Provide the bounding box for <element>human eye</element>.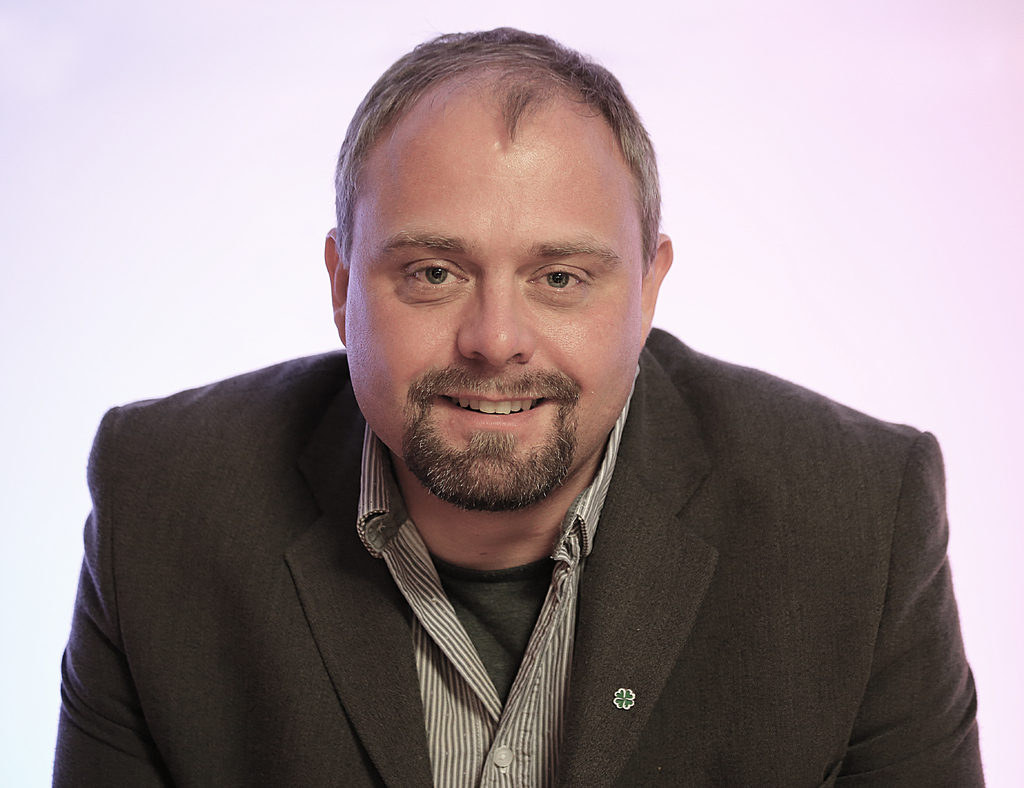
select_region(394, 250, 468, 298).
